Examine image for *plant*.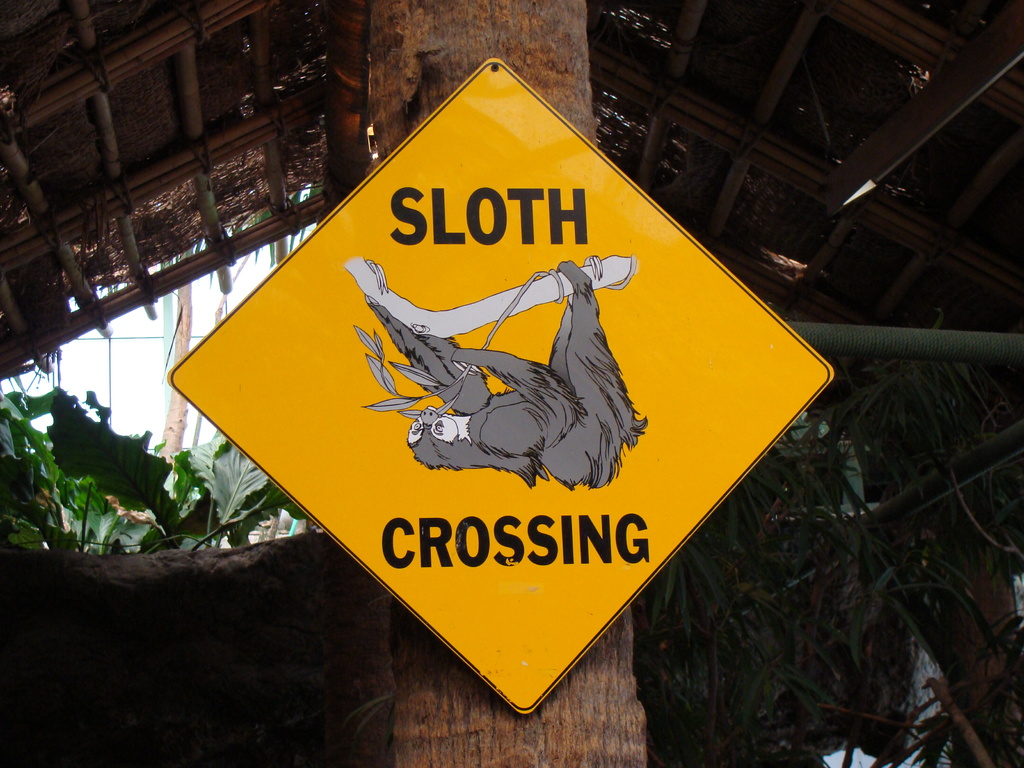
Examination result: box(0, 376, 312, 558).
